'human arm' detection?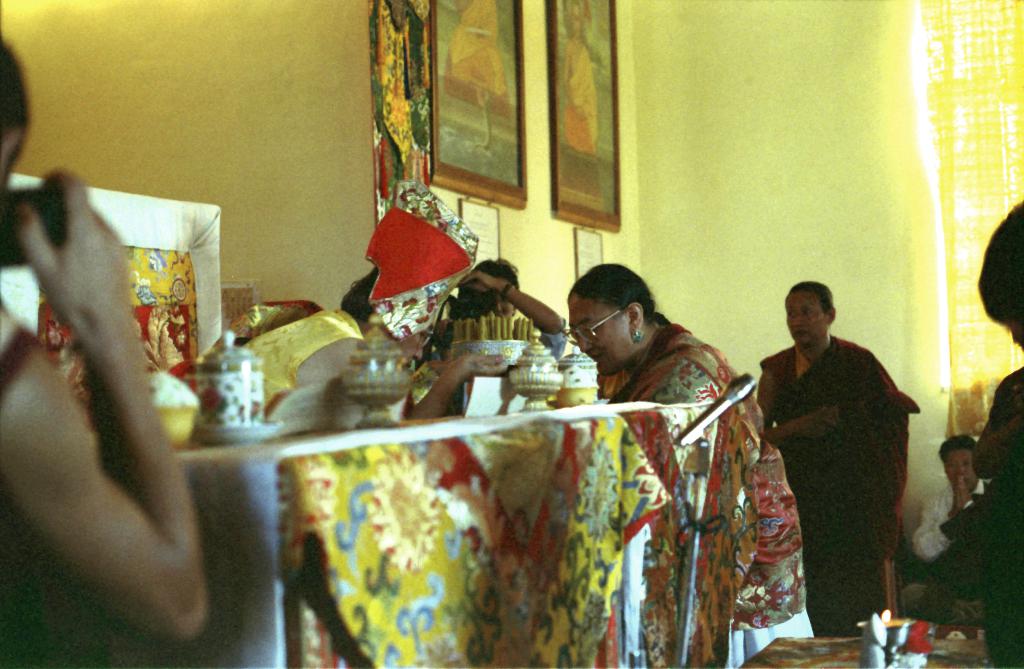
(912,481,961,565)
